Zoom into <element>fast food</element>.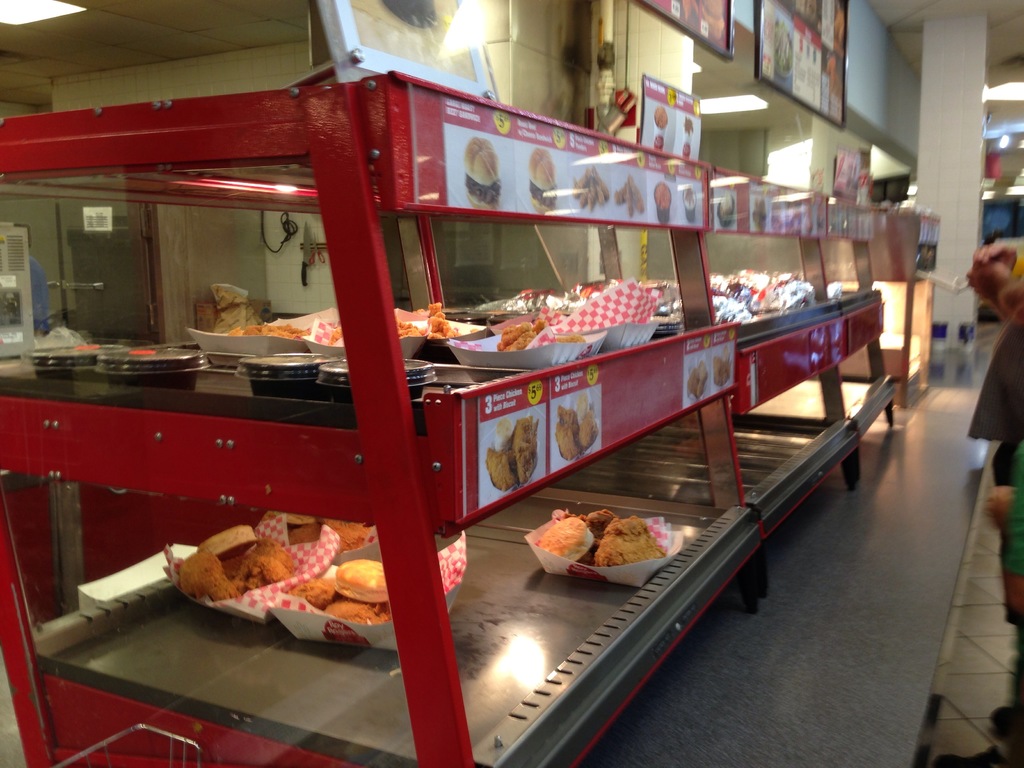
Zoom target: 528:146:558:213.
